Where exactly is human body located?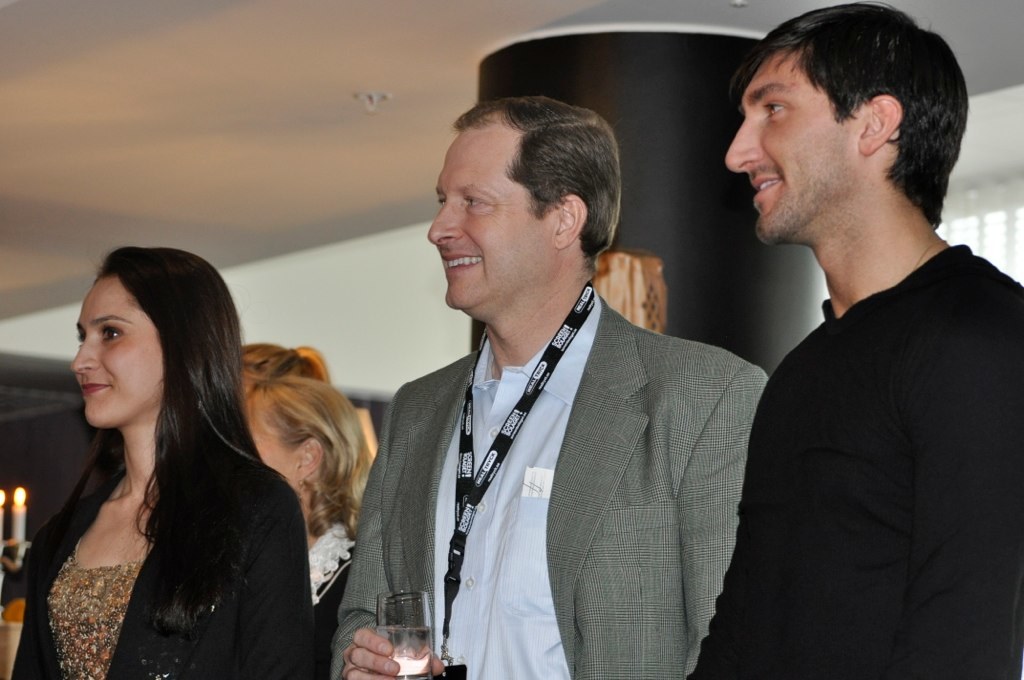
Its bounding box is bbox=(710, 31, 1018, 679).
